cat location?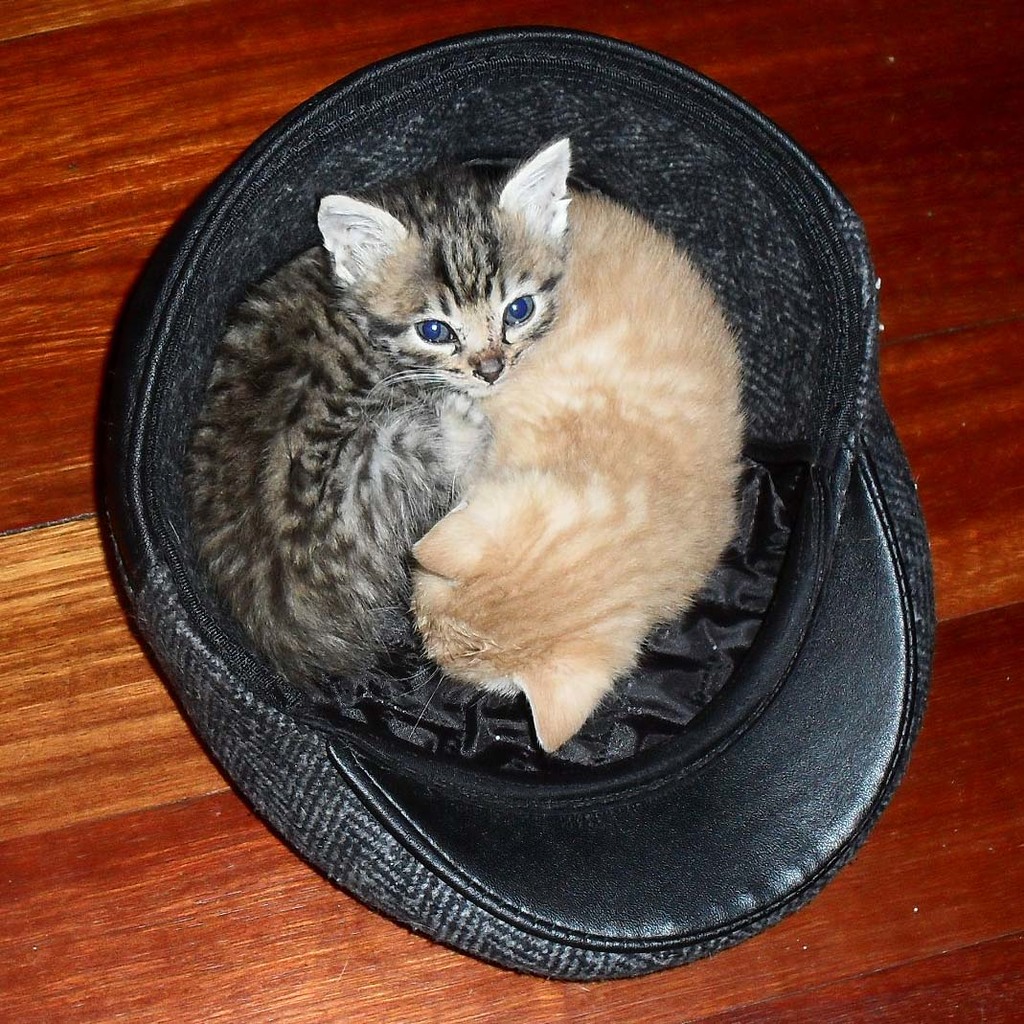
x1=401, y1=176, x2=756, y2=761
